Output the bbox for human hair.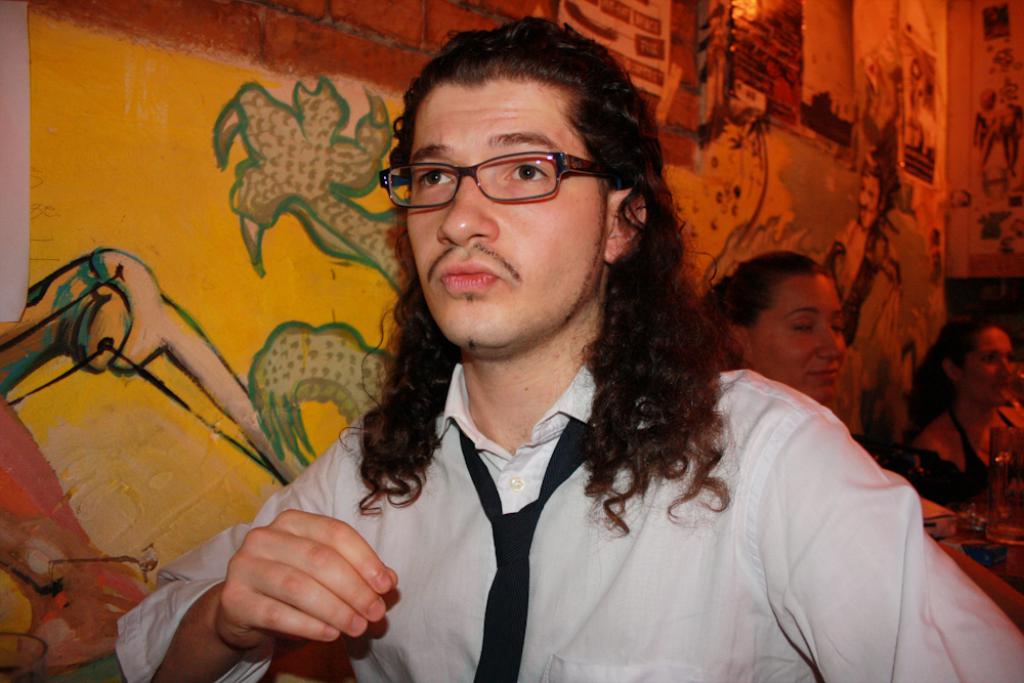
detection(358, 23, 695, 451).
